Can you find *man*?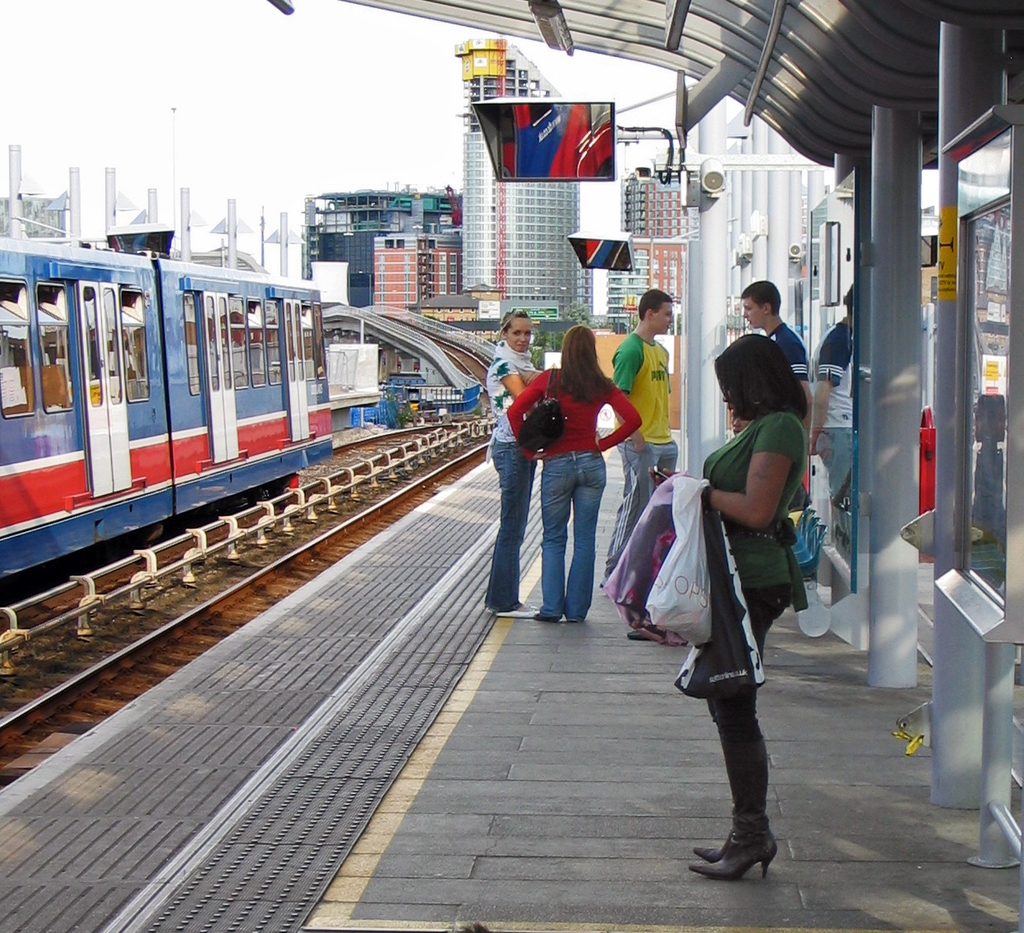
Yes, bounding box: 739, 278, 814, 436.
